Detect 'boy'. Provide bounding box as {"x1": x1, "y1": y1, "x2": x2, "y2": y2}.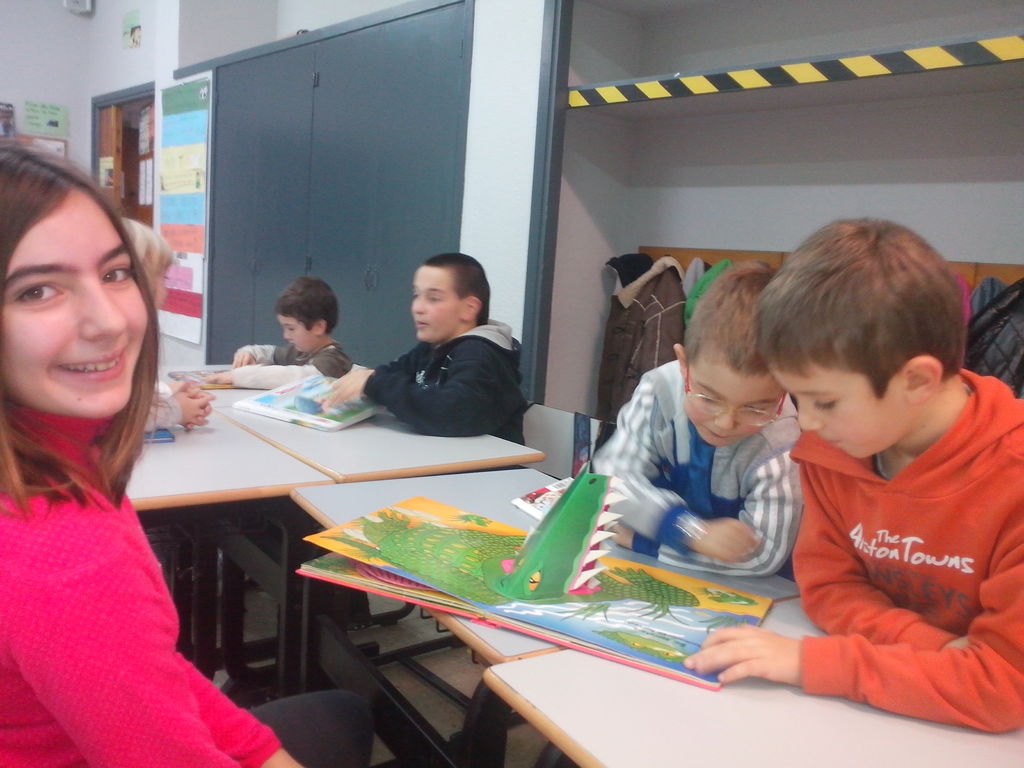
{"x1": 203, "y1": 276, "x2": 355, "y2": 391}.
